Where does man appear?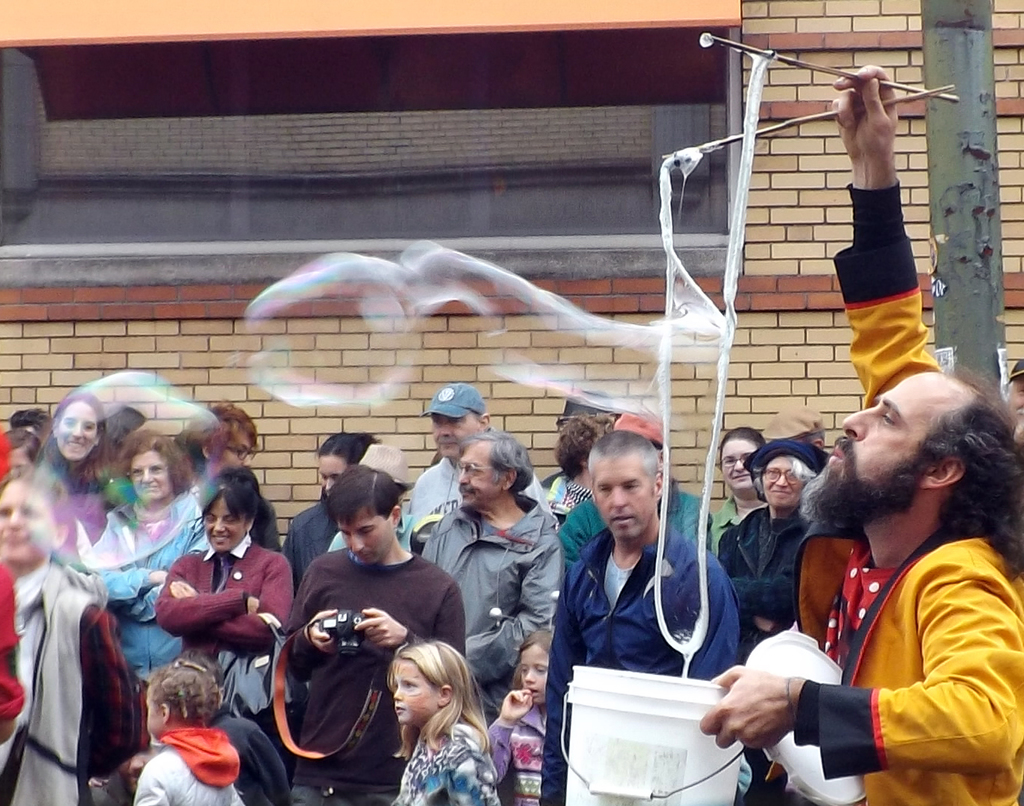
Appears at locate(534, 429, 773, 787).
